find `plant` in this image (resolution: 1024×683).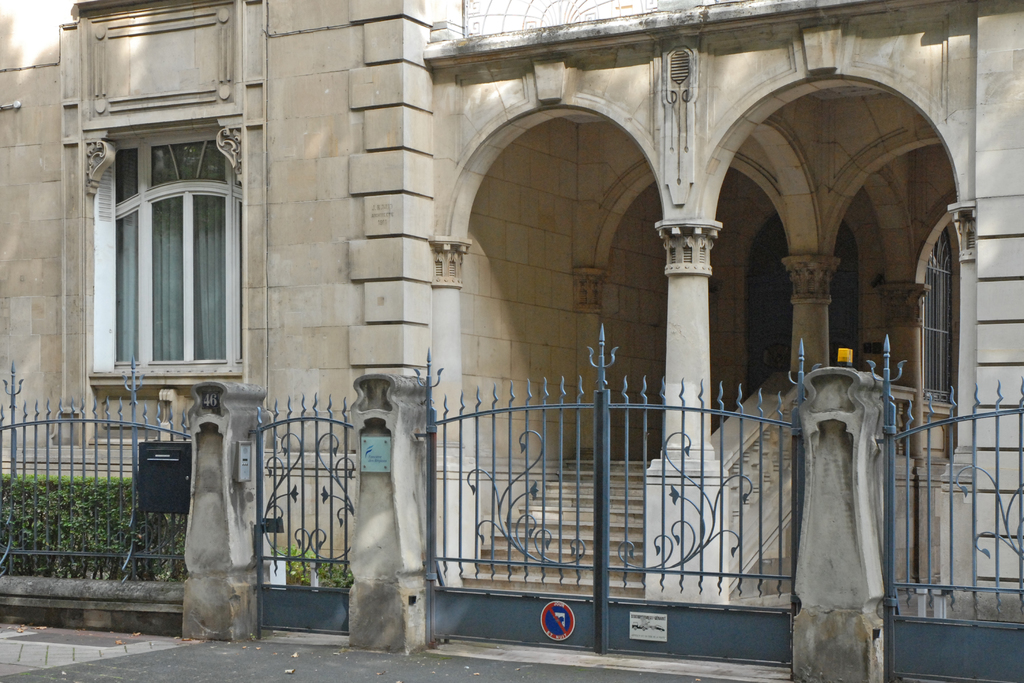
(285,547,319,584).
